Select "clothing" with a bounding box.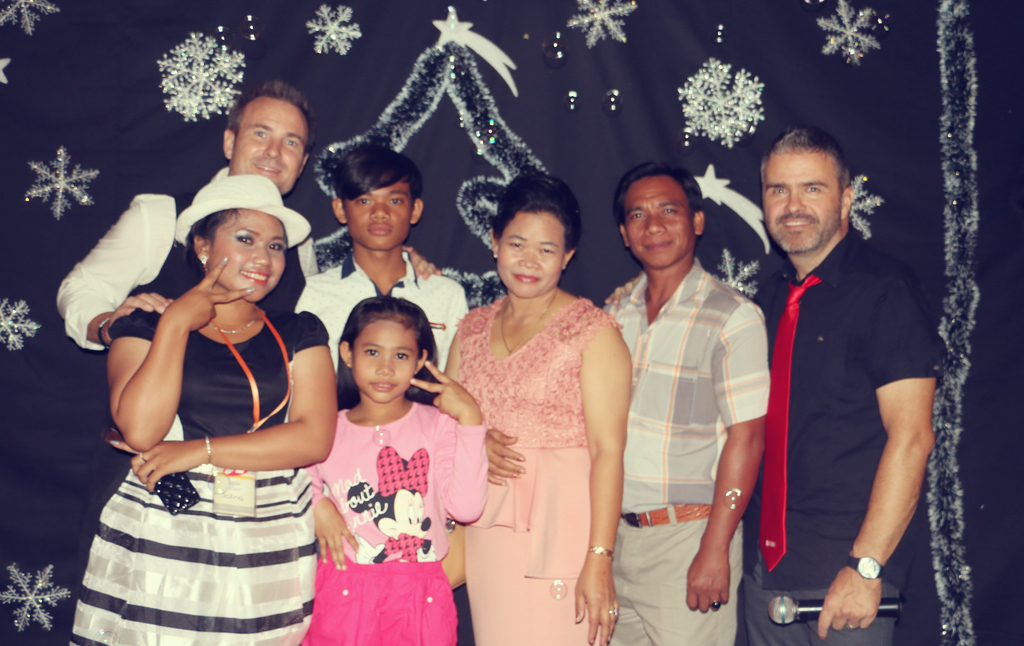
602,261,770,645.
